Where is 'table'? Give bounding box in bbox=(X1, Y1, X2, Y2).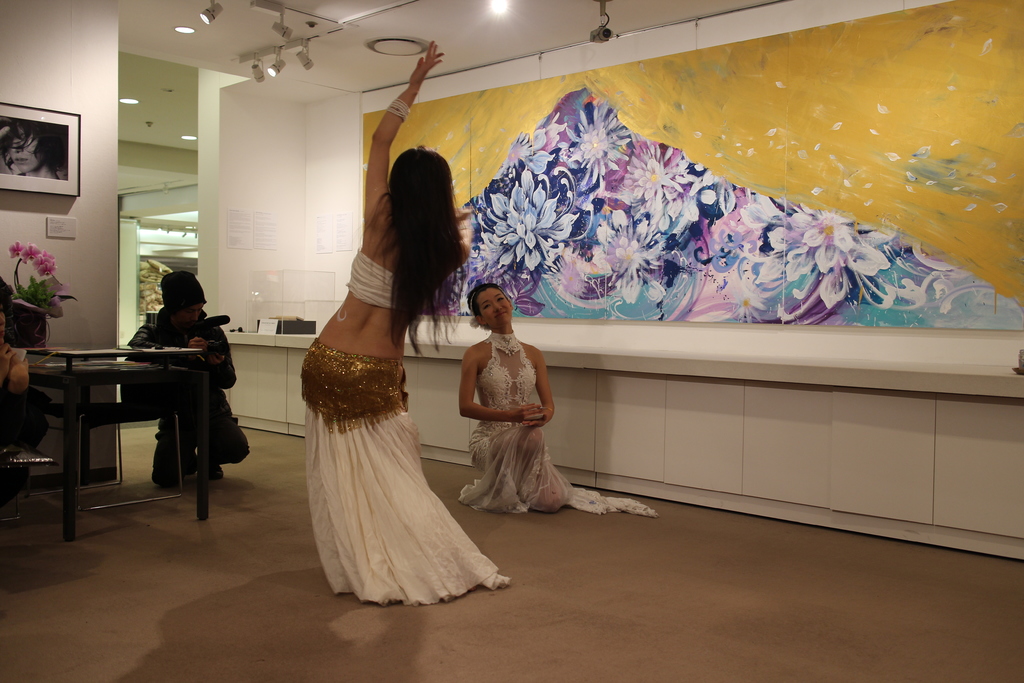
bbox=(10, 326, 241, 528).
